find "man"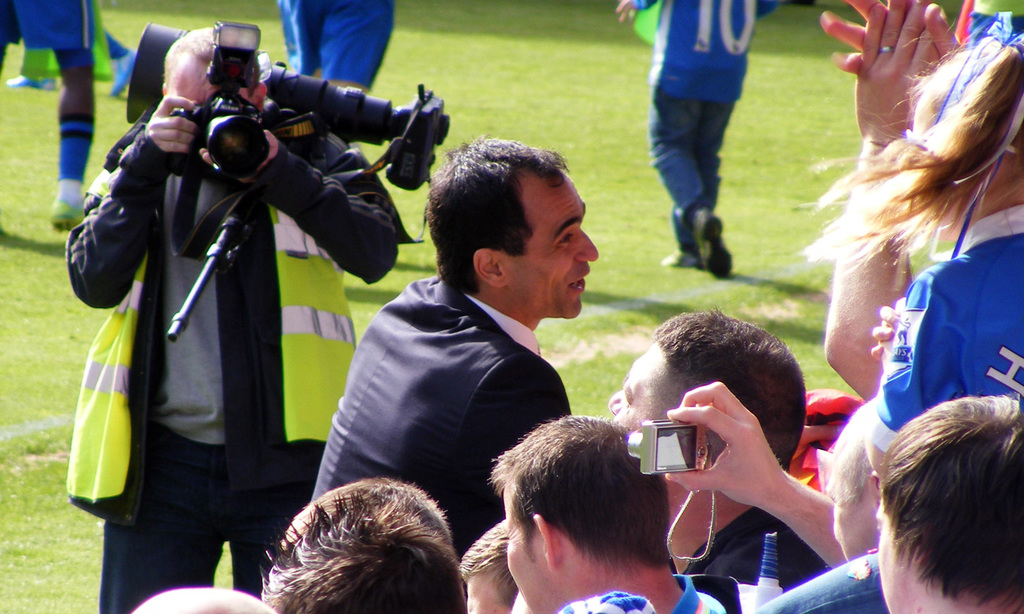
bbox=[308, 130, 604, 558]
